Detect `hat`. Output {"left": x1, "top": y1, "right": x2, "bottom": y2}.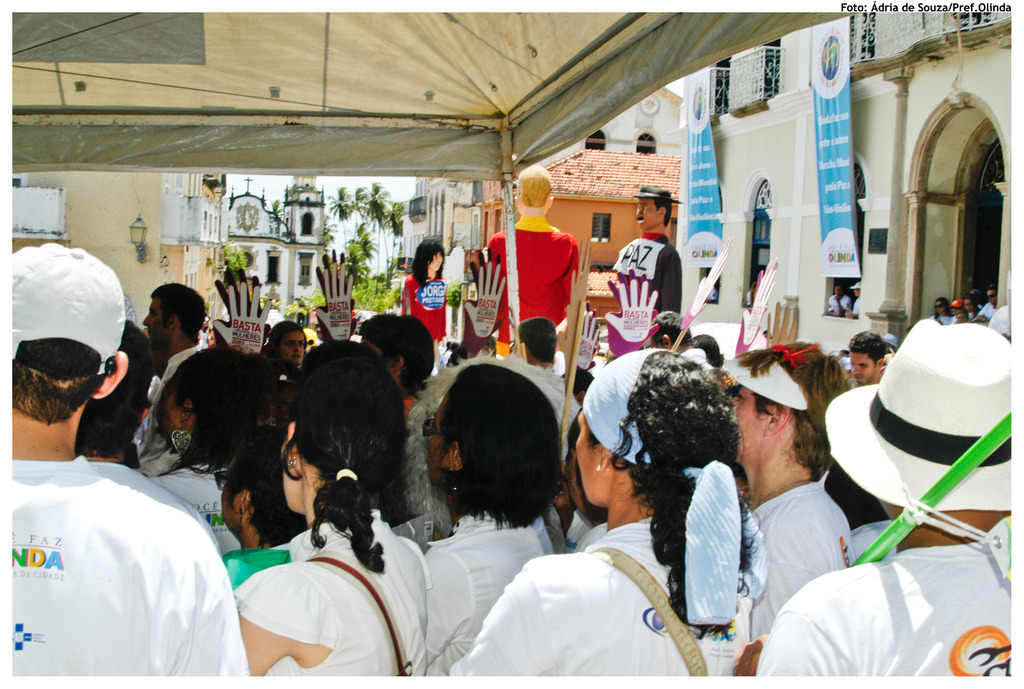
{"left": 12, "top": 238, "right": 129, "bottom": 378}.
